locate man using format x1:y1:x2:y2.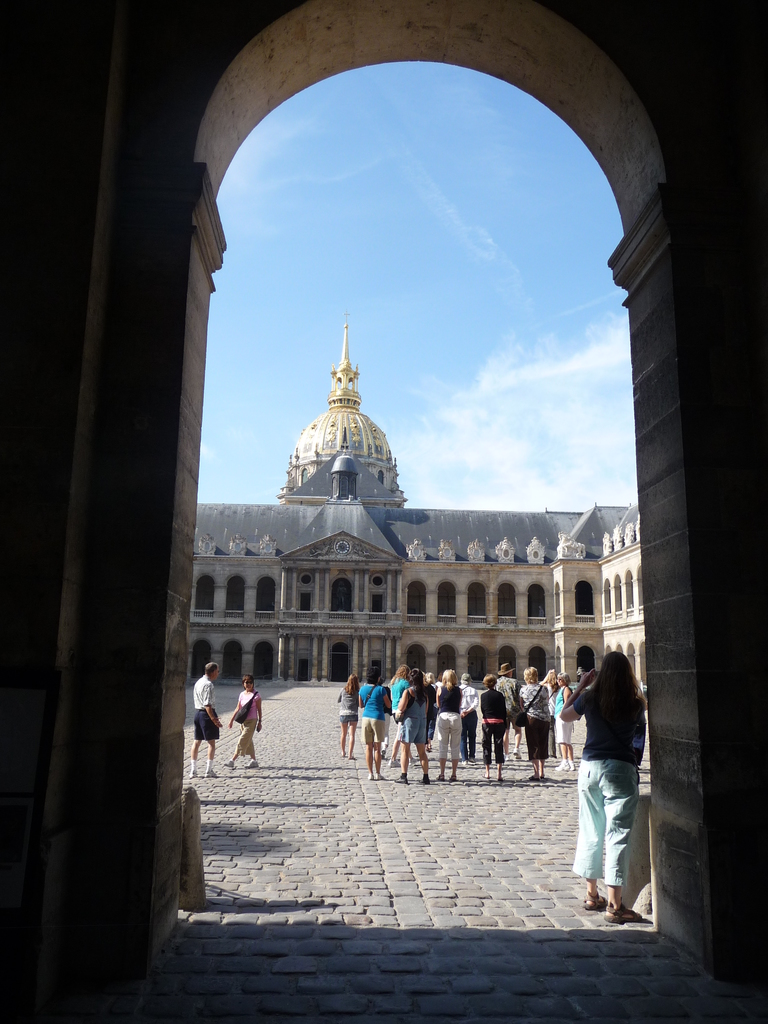
561:652:660:911.
